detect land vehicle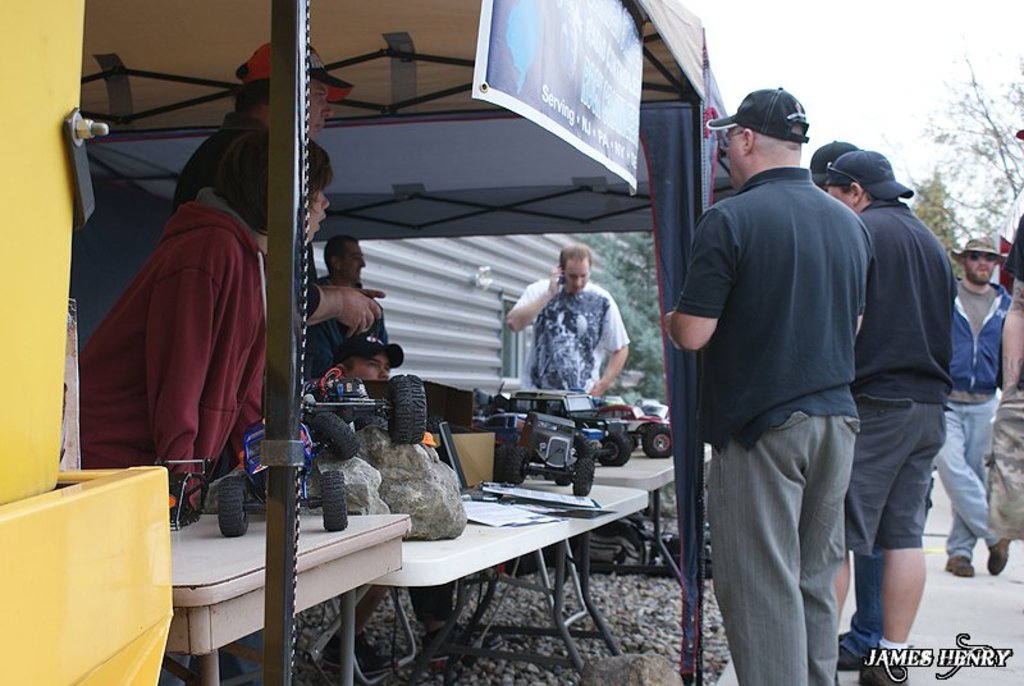
<box>302,369,424,456</box>
